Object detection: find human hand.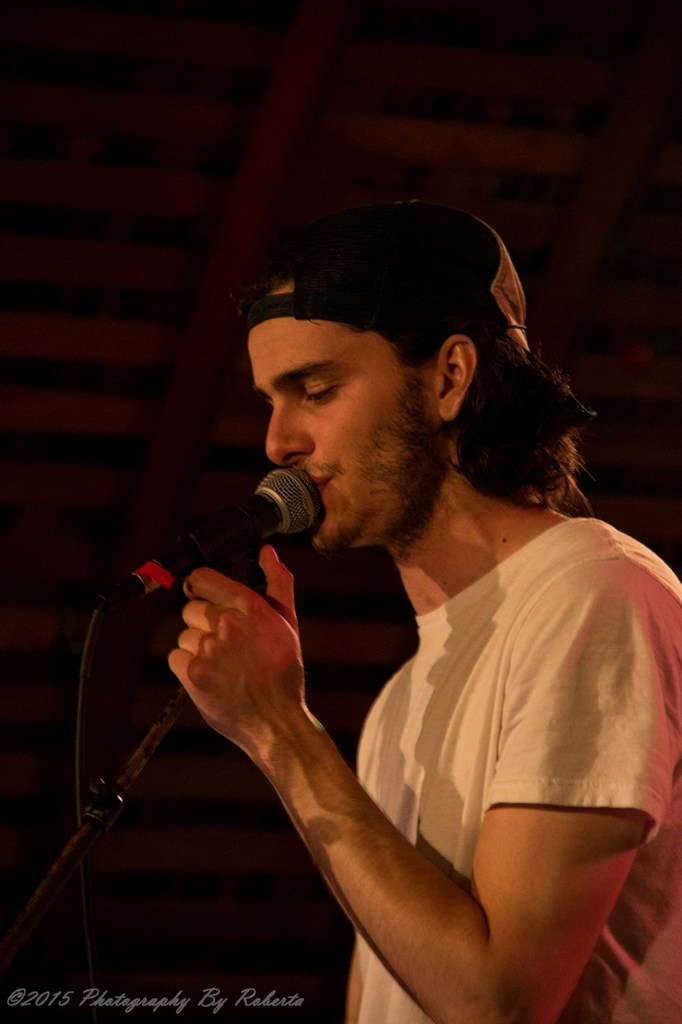
bbox=(160, 562, 330, 783).
